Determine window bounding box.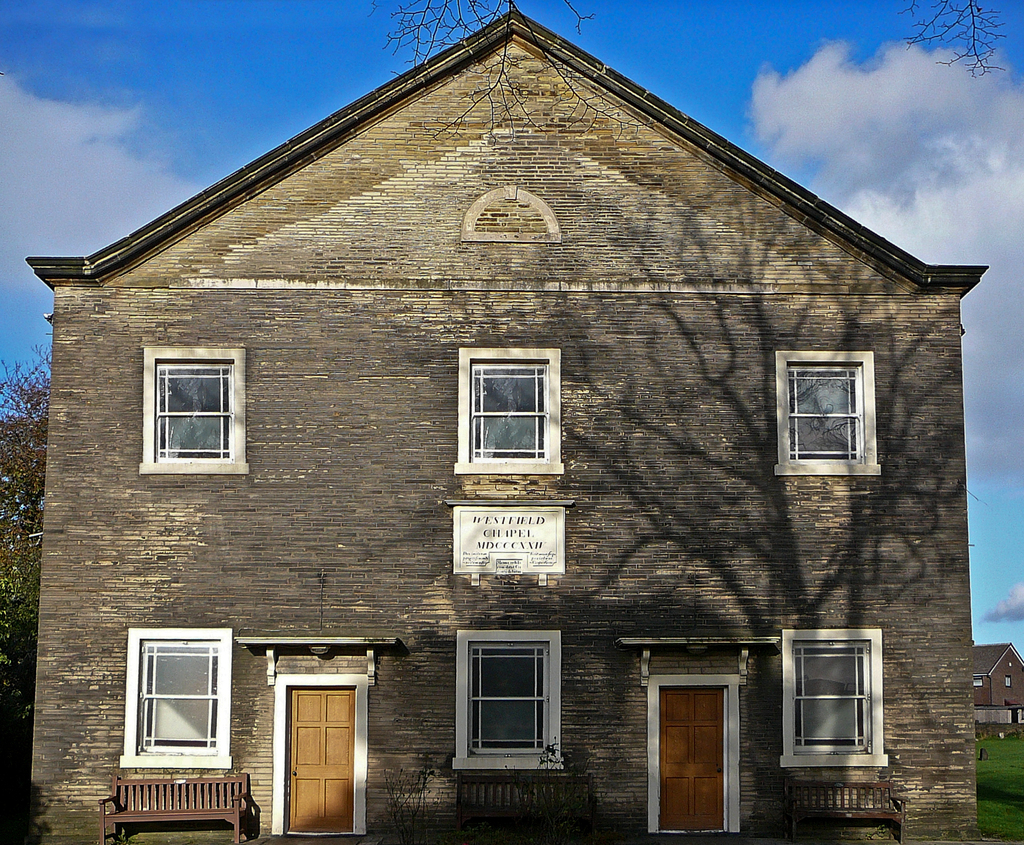
Determined: 452:625:566:776.
